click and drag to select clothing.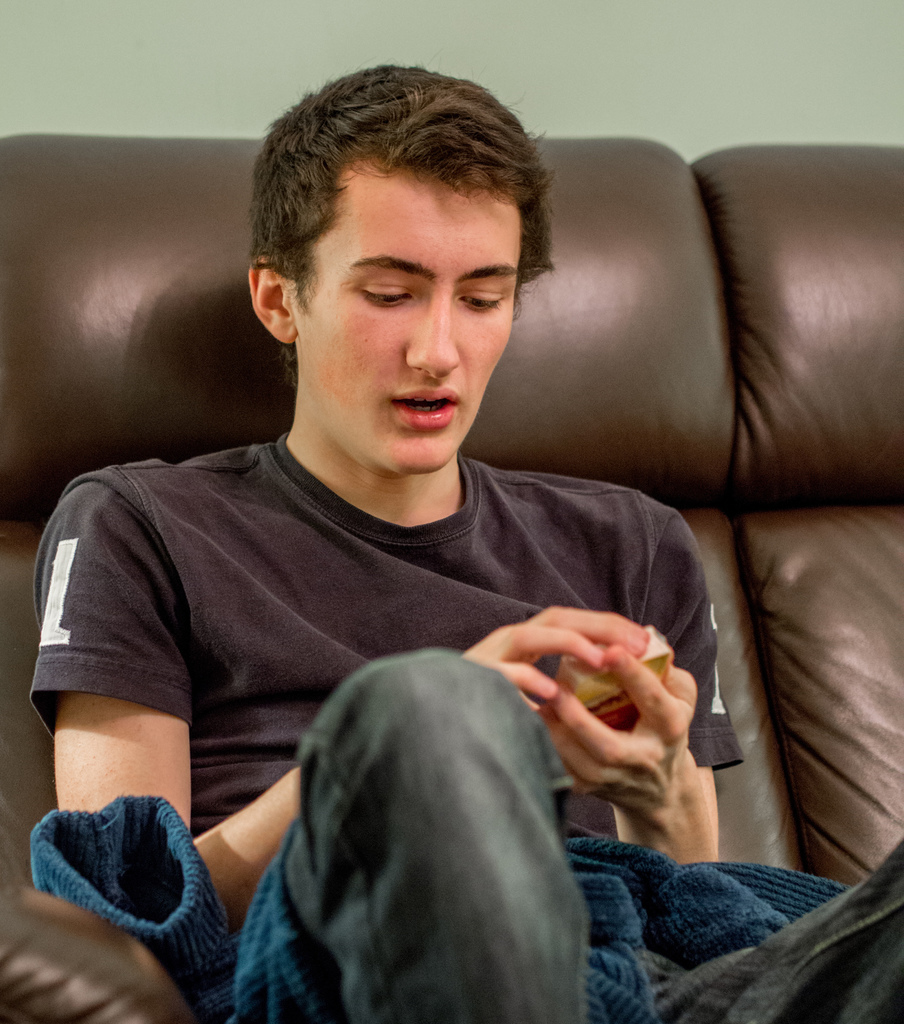
Selection: x1=37 y1=455 x2=751 y2=995.
